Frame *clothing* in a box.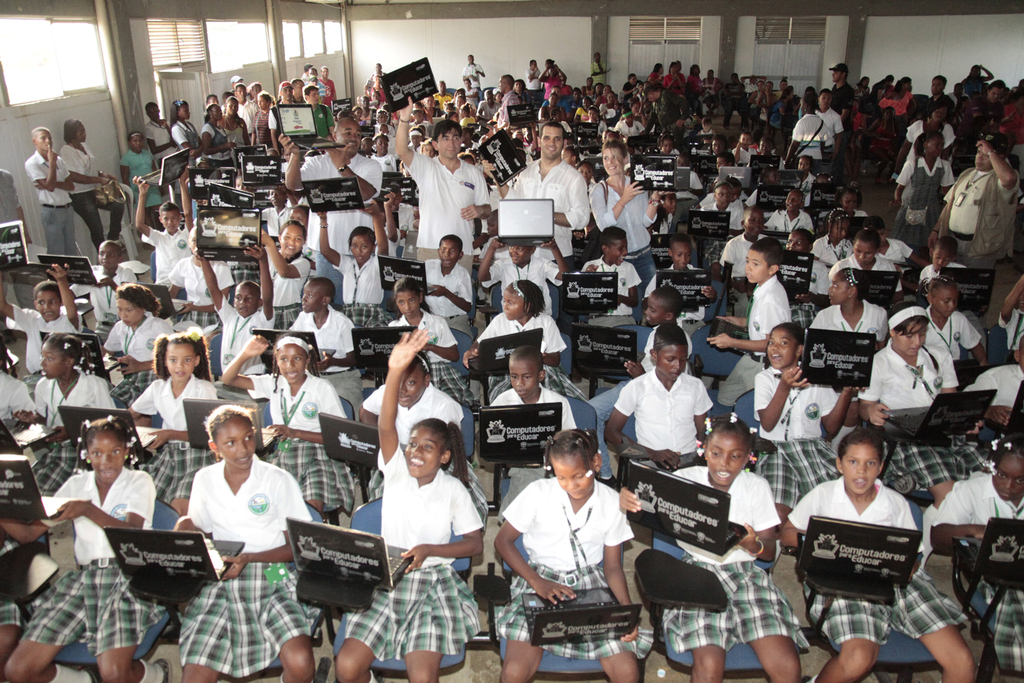
924:303:983:389.
